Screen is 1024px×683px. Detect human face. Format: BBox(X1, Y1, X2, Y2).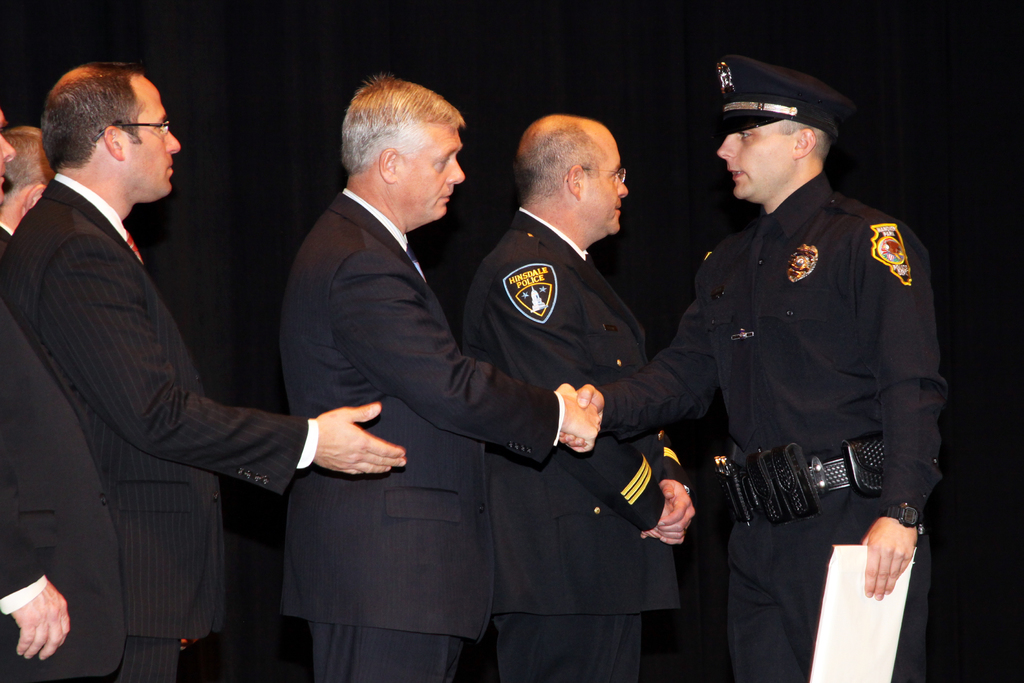
BBox(582, 131, 630, 233).
